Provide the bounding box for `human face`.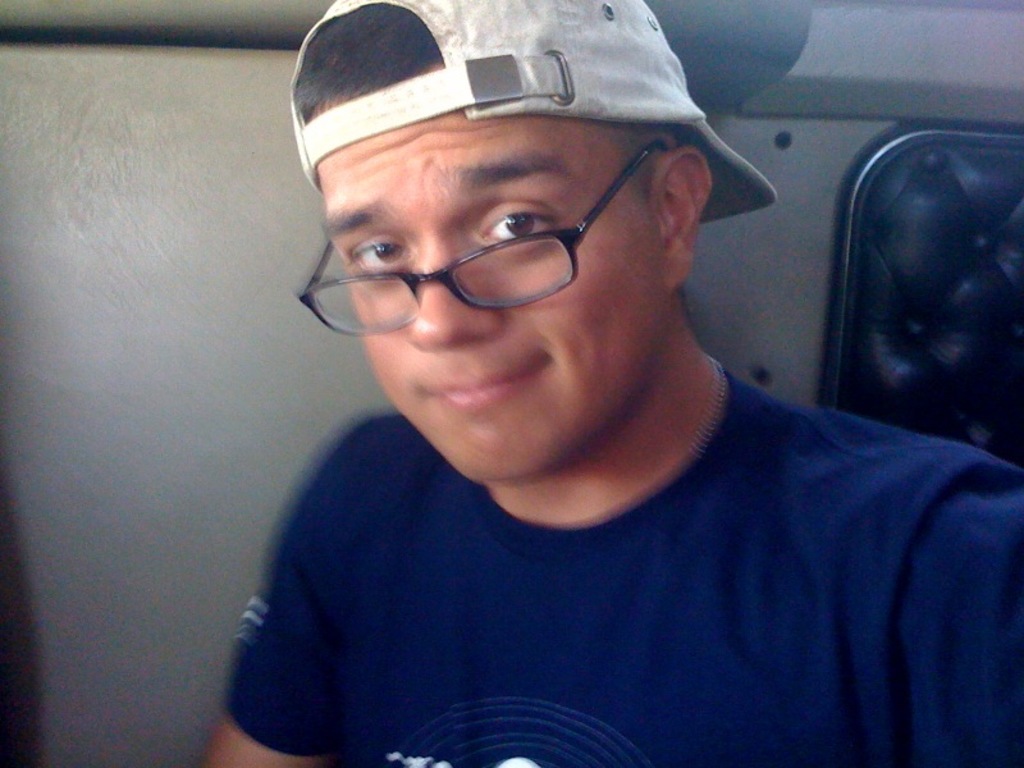
[left=317, top=110, right=667, bottom=488].
